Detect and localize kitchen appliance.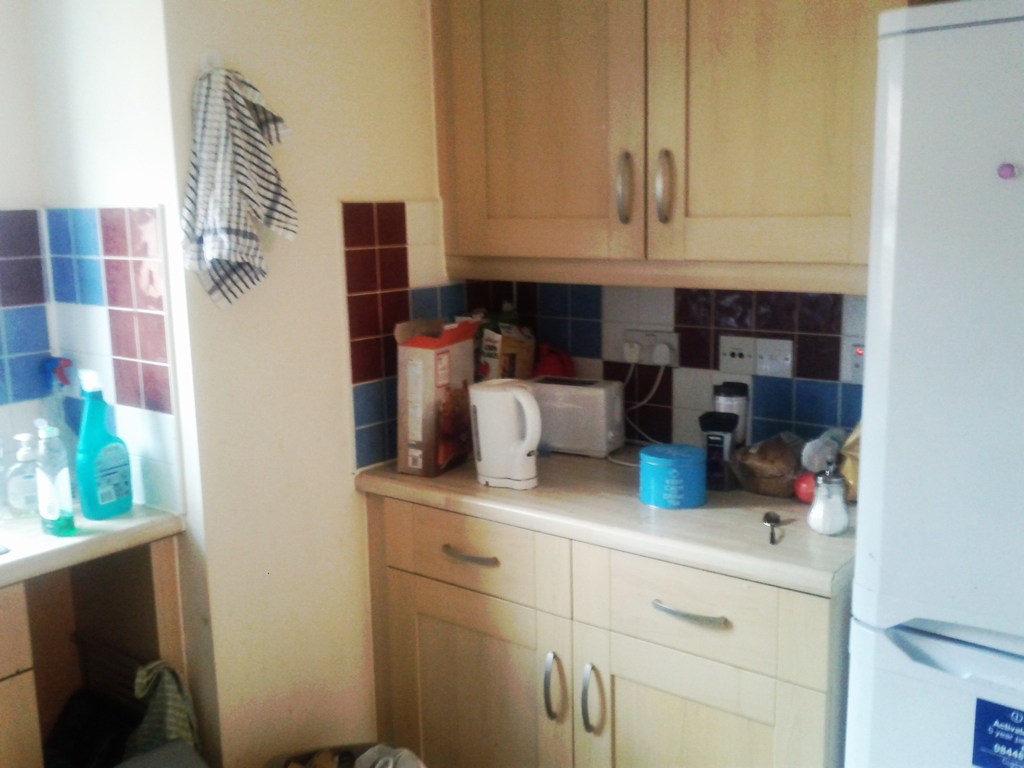
Localized at (74, 365, 134, 520).
